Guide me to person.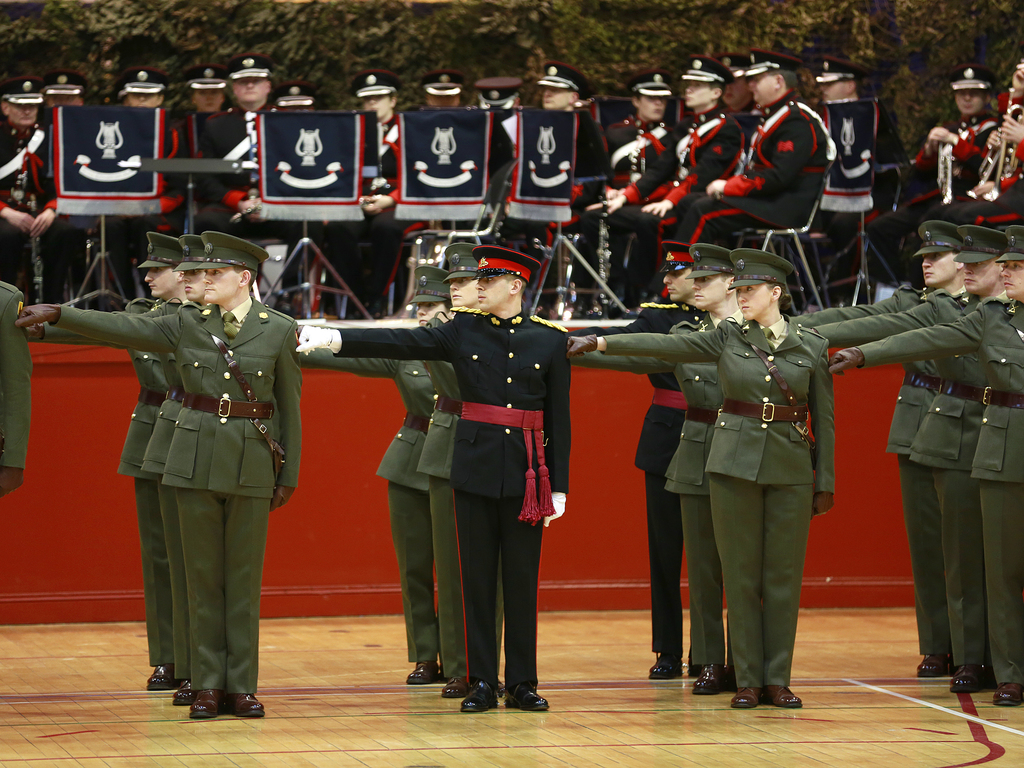
Guidance: box(189, 64, 223, 109).
